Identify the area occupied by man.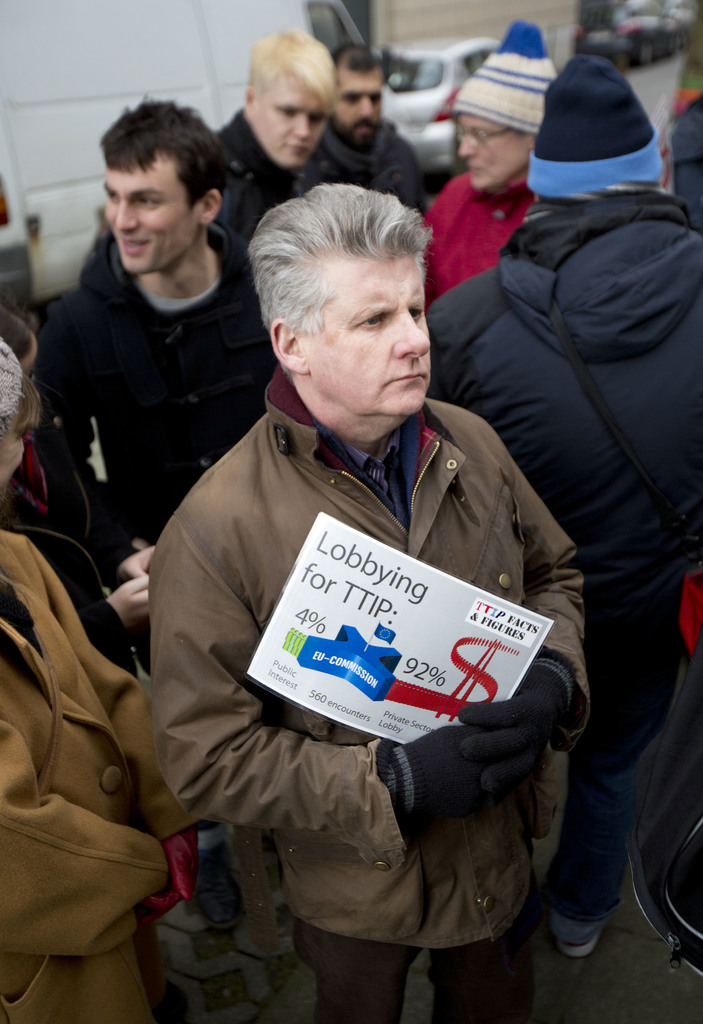
Area: Rect(140, 175, 595, 1023).
